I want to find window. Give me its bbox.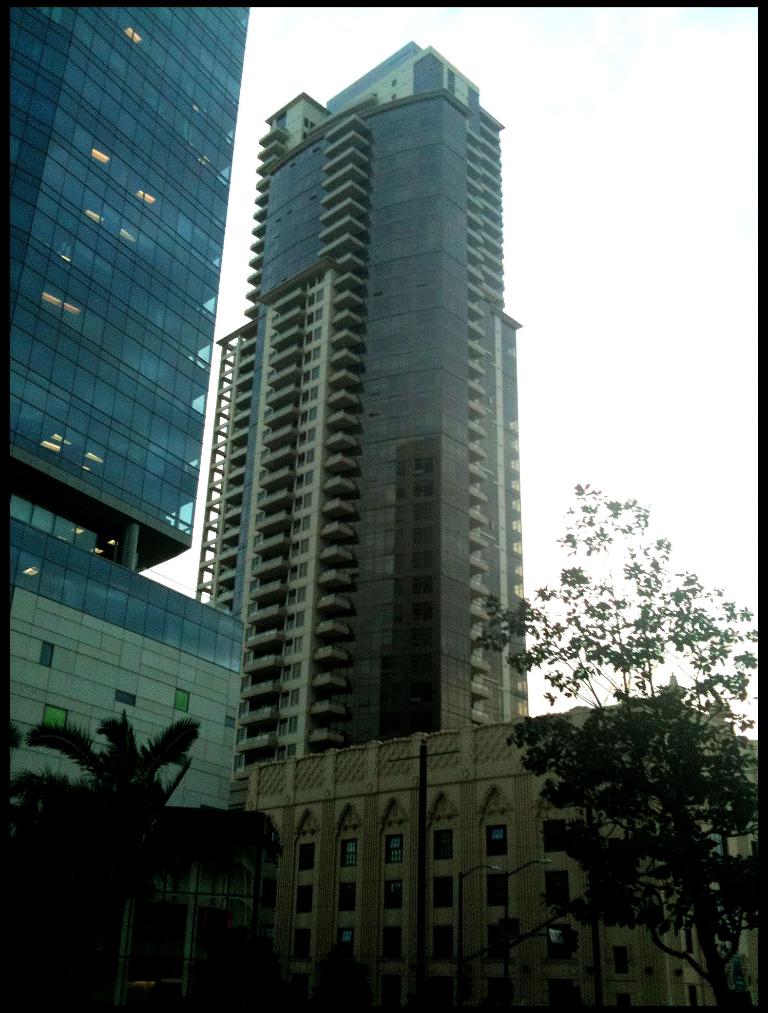
<box>548,872,574,910</box>.
